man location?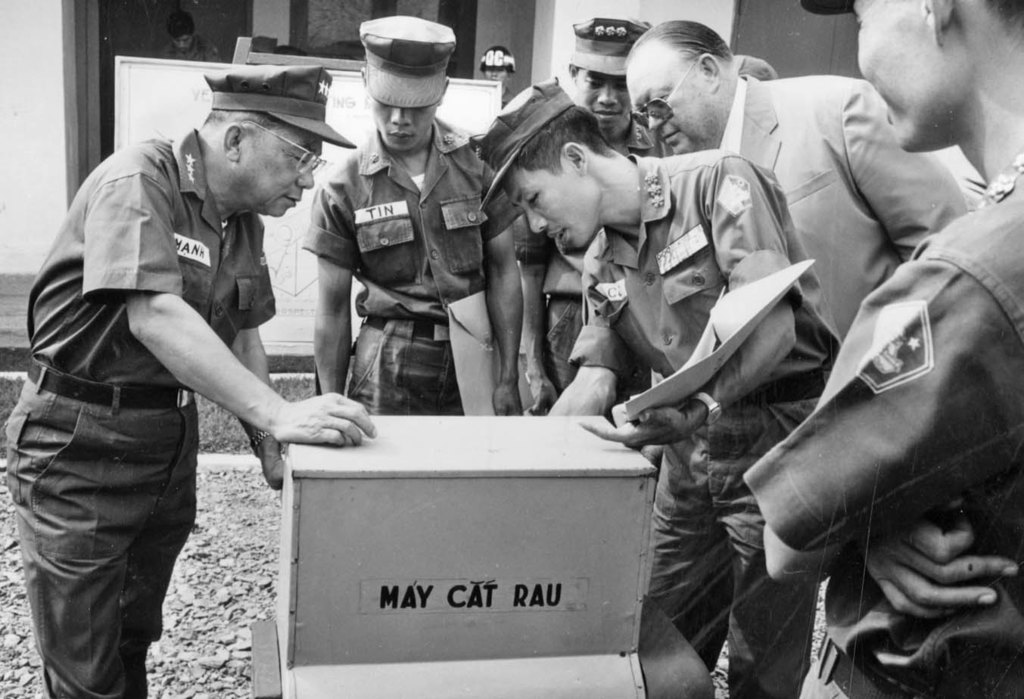
<region>310, 14, 520, 418</region>
